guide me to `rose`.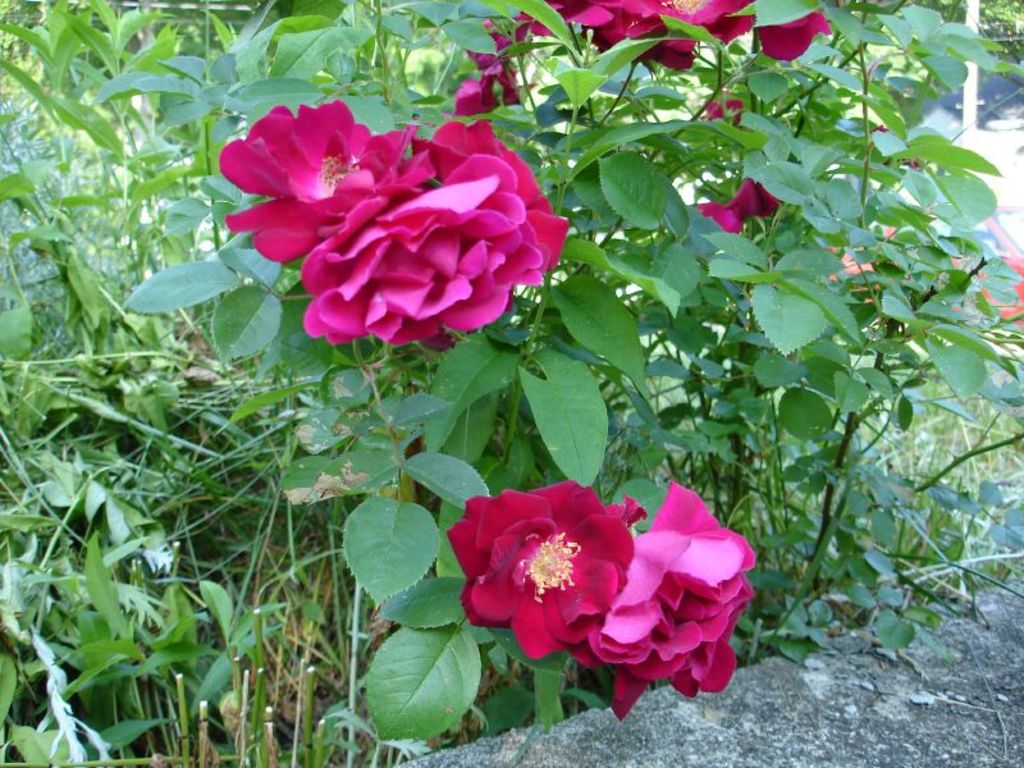
Guidance: <box>703,97,745,125</box>.
